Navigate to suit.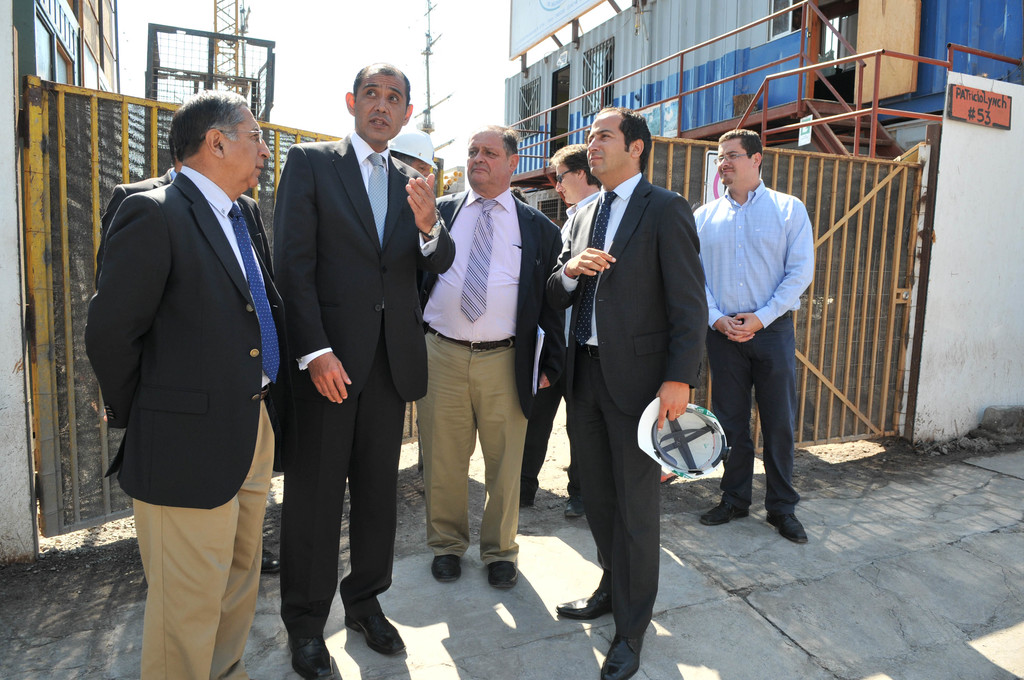
Navigation target: BBox(268, 129, 457, 638).
